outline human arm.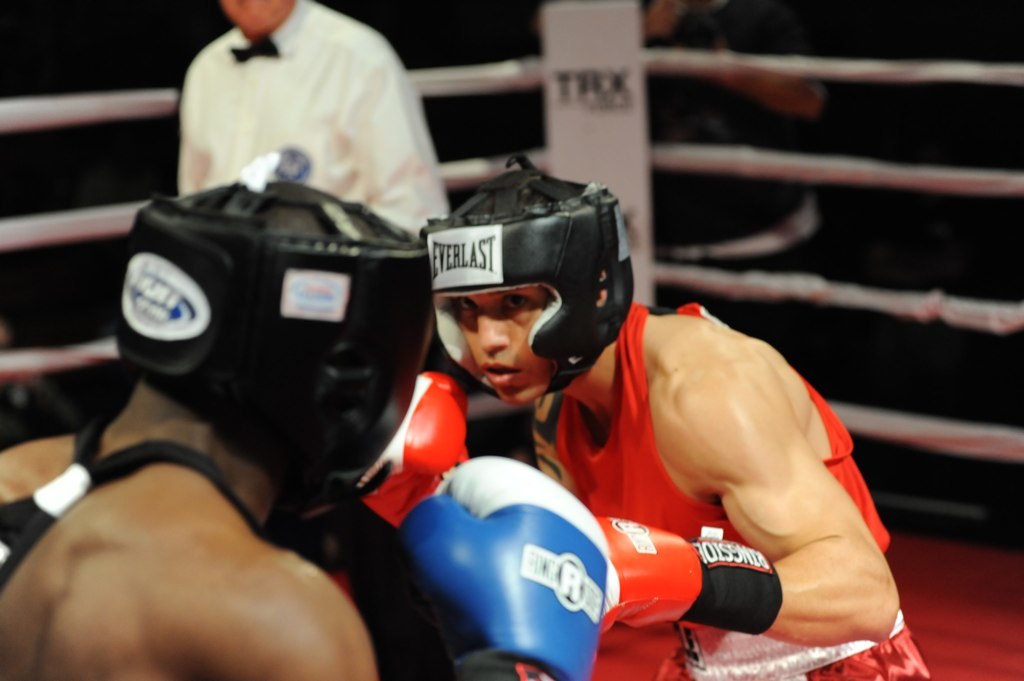
Outline: <bbox>342, 52, 455, 246</bbox>.
